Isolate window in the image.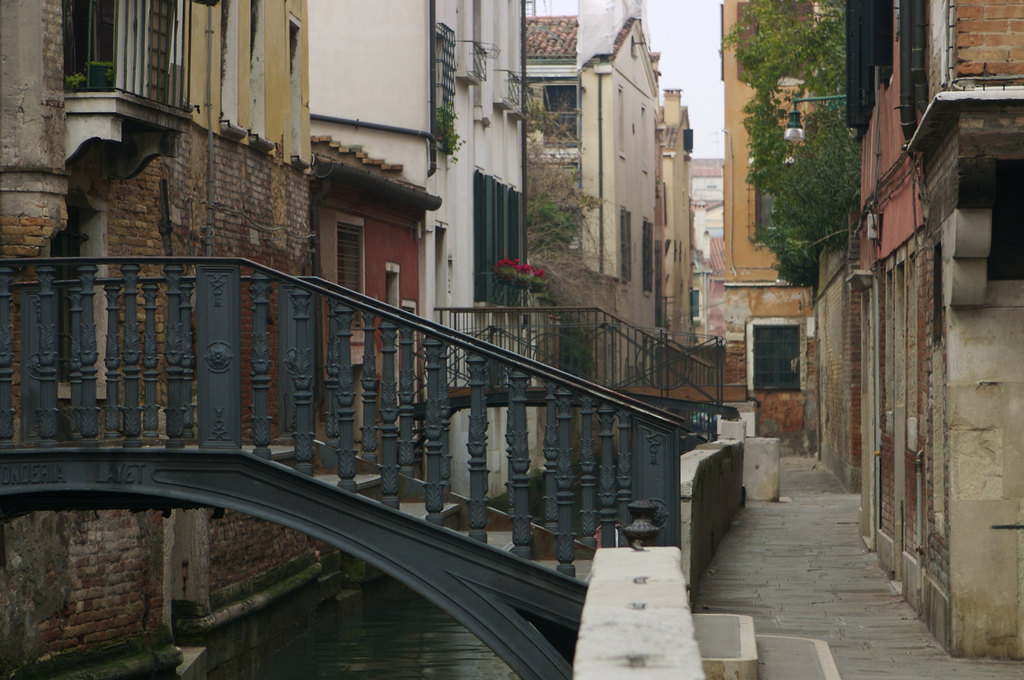
Isolated region: region(636, 104, 649, 174).
